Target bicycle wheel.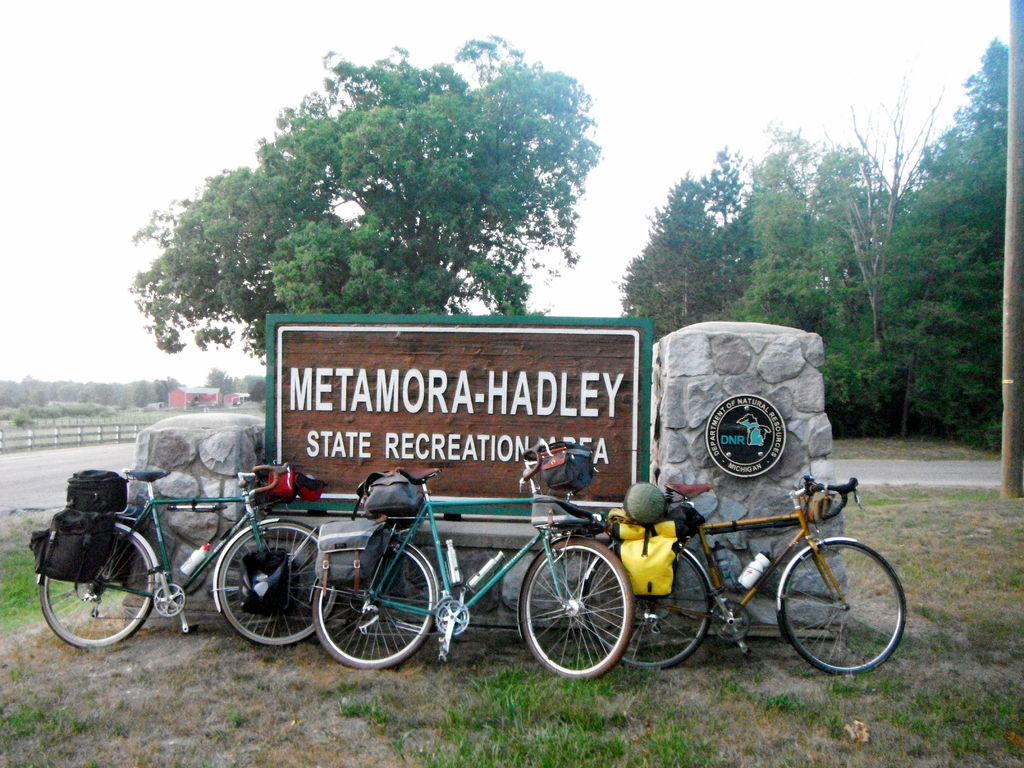
Target region: 778:536:897:685.
